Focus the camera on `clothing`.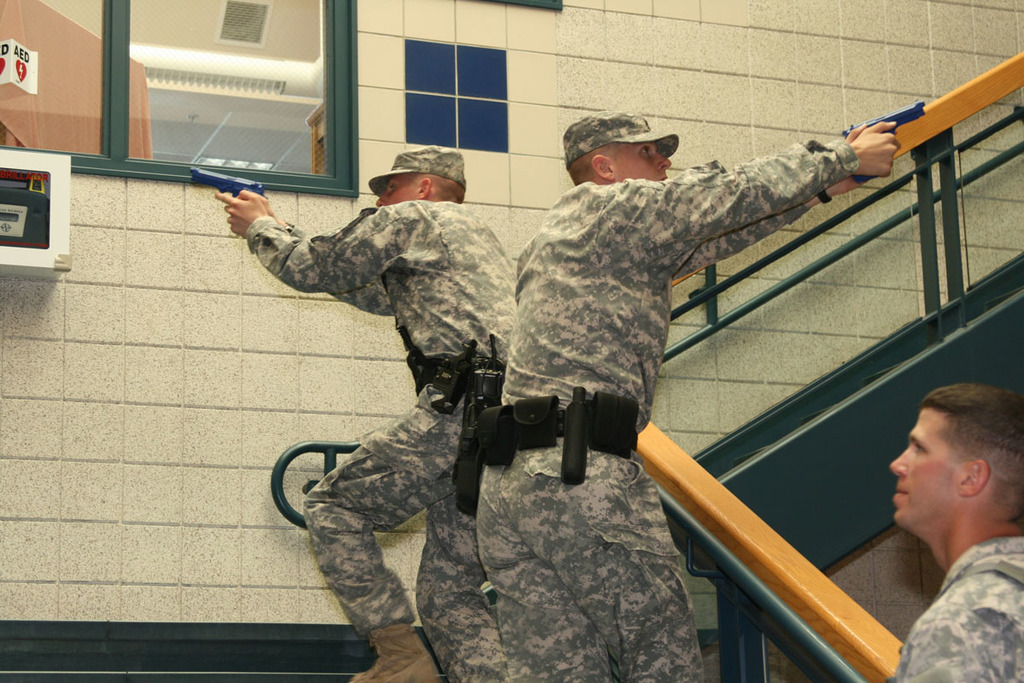
Focus region: 475/135/857/682.
